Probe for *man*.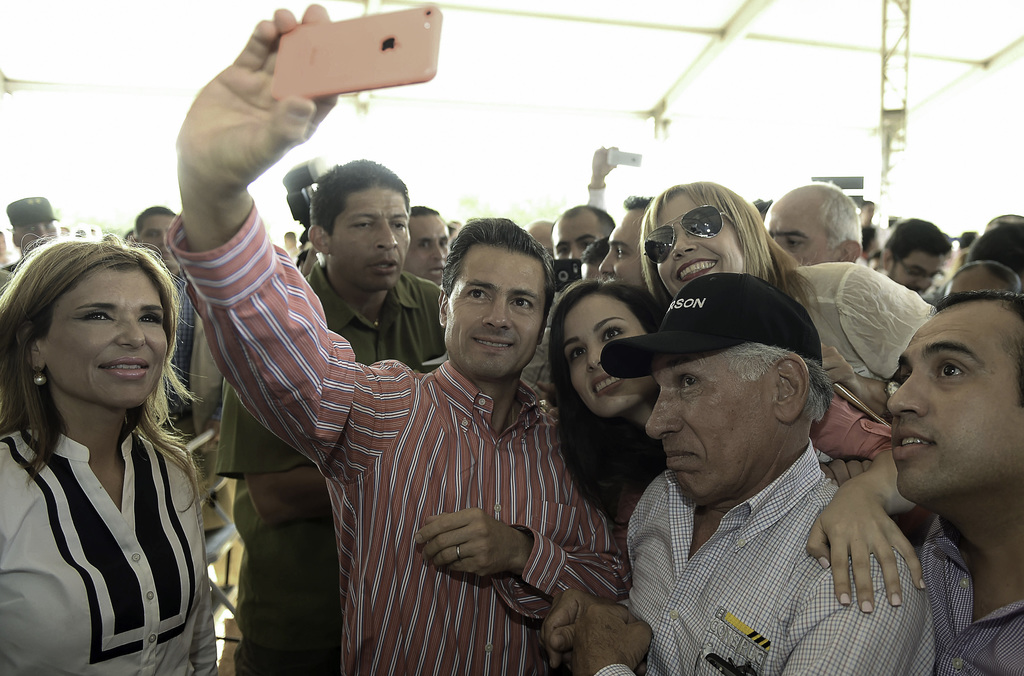
Probe result: region(864, 293, 1023, 675).
